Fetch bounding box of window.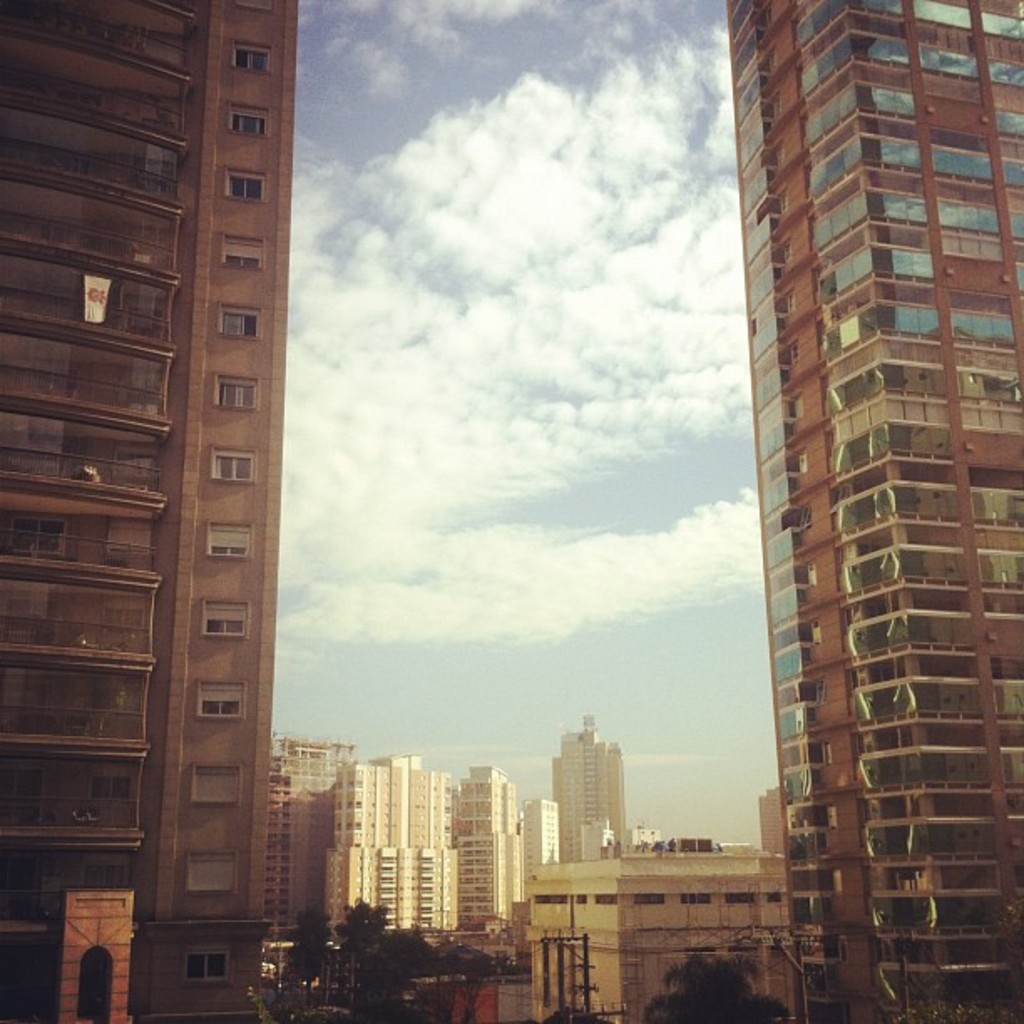
Bbox: (x1=632, y1=890, x2=668, y2=905).
